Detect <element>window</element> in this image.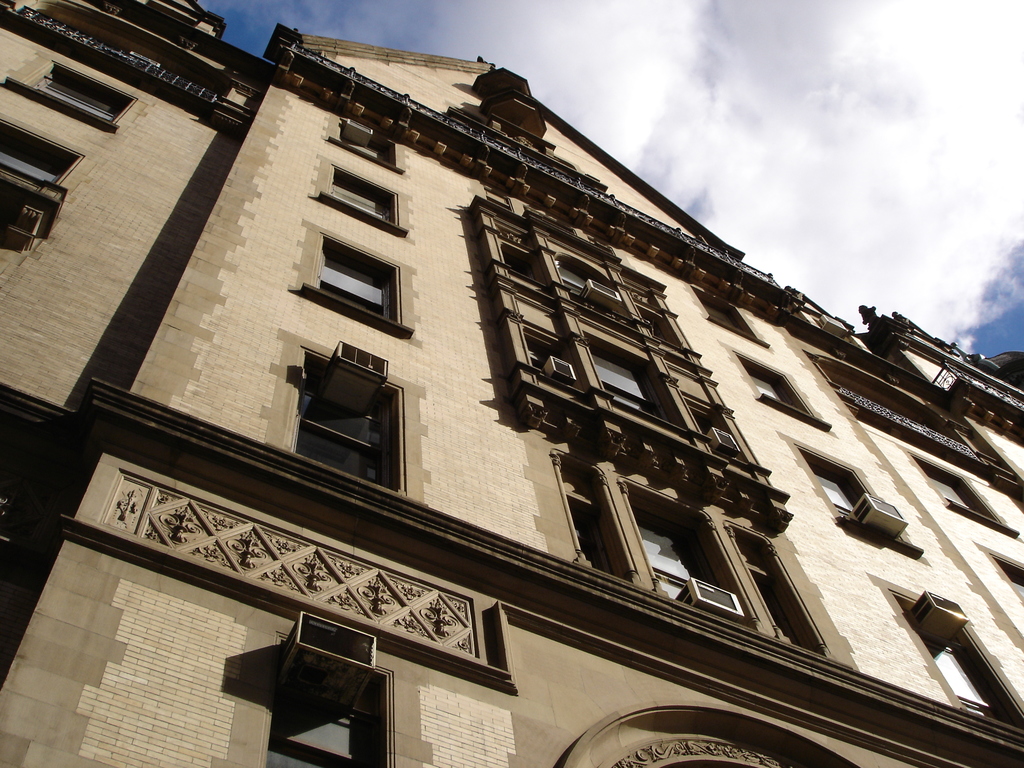
Detection: {"left": 325, "top": 163, "right": 399, "bottom": 227}.
